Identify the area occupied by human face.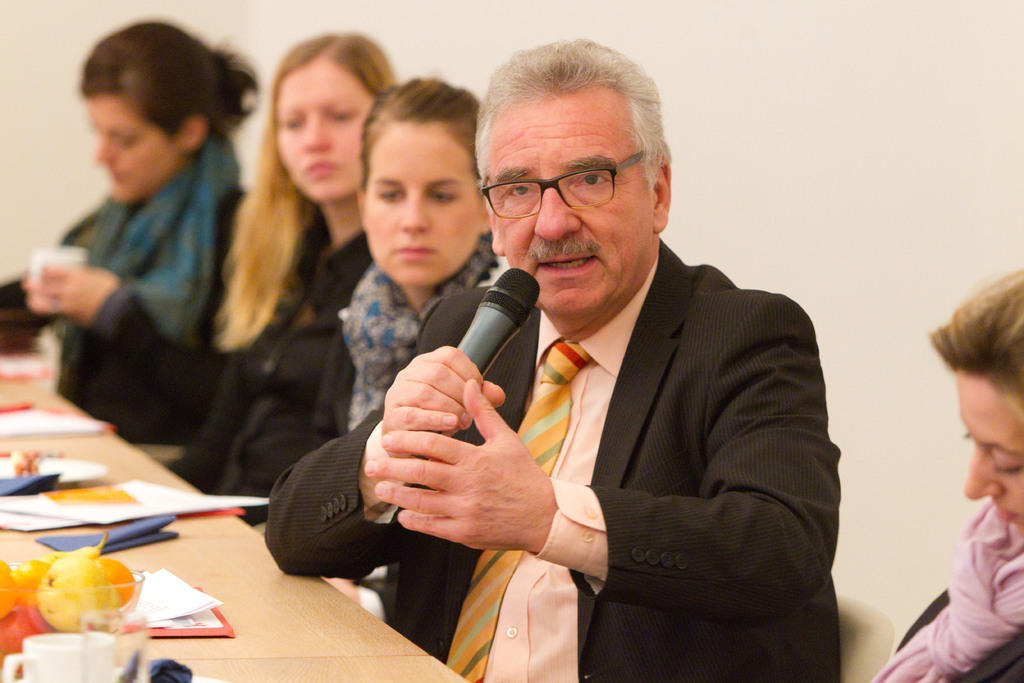
Area: crop(361, 124, 479, 290).
